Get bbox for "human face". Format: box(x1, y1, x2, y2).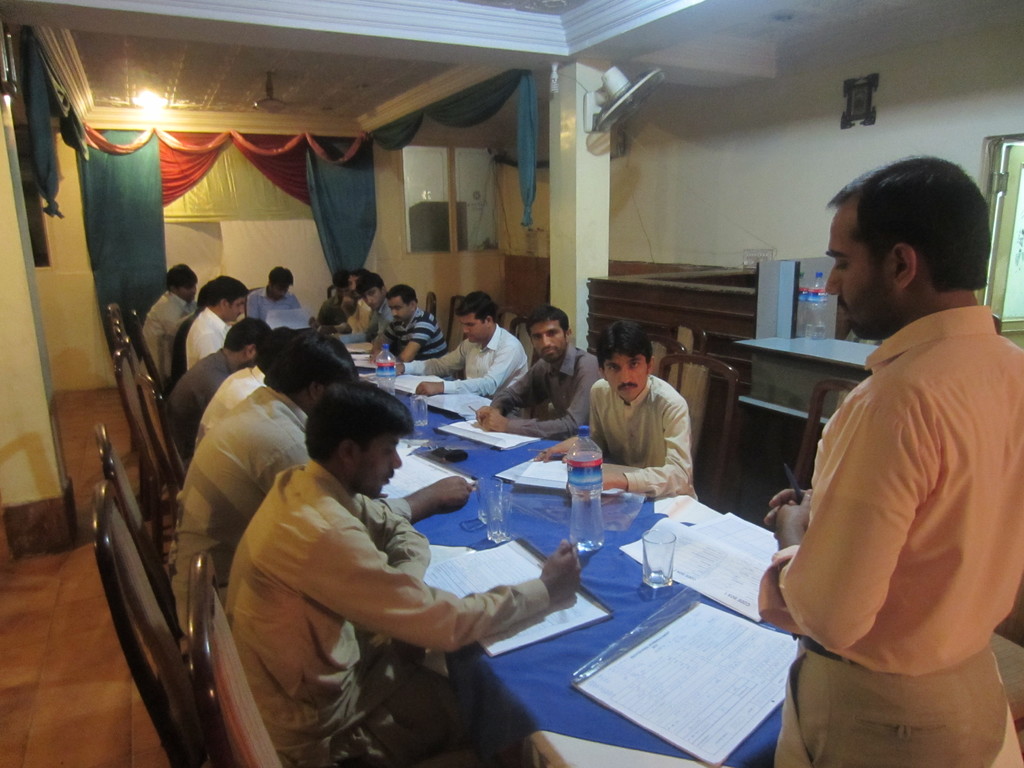
box(605, 351, 648, 403).
